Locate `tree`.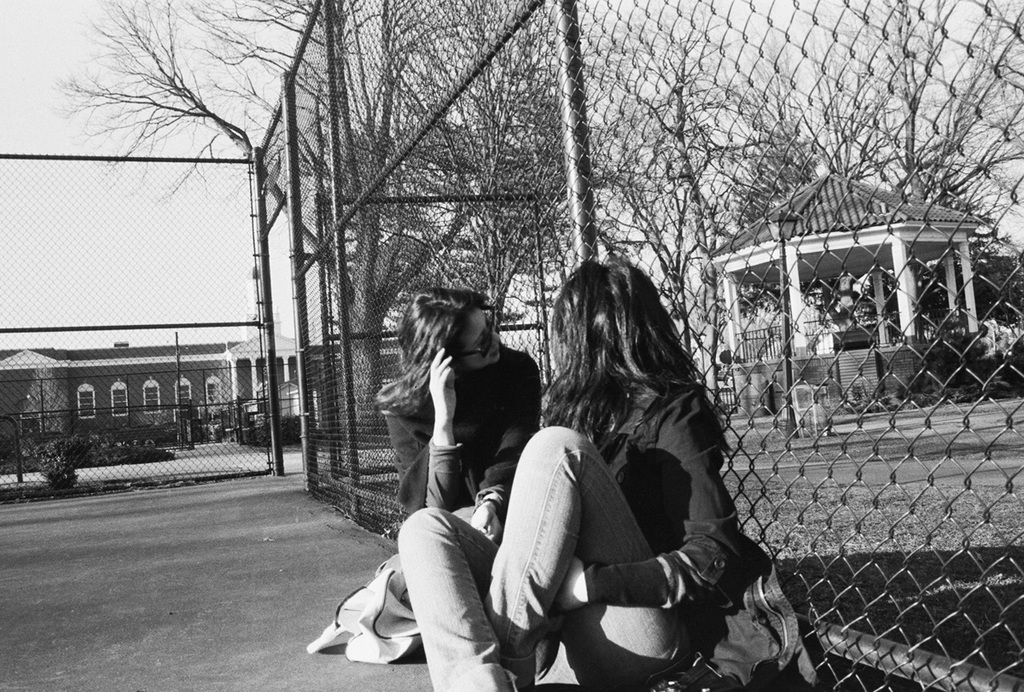
Bounding box: <region>923, 246, 1023, 338</region>.
